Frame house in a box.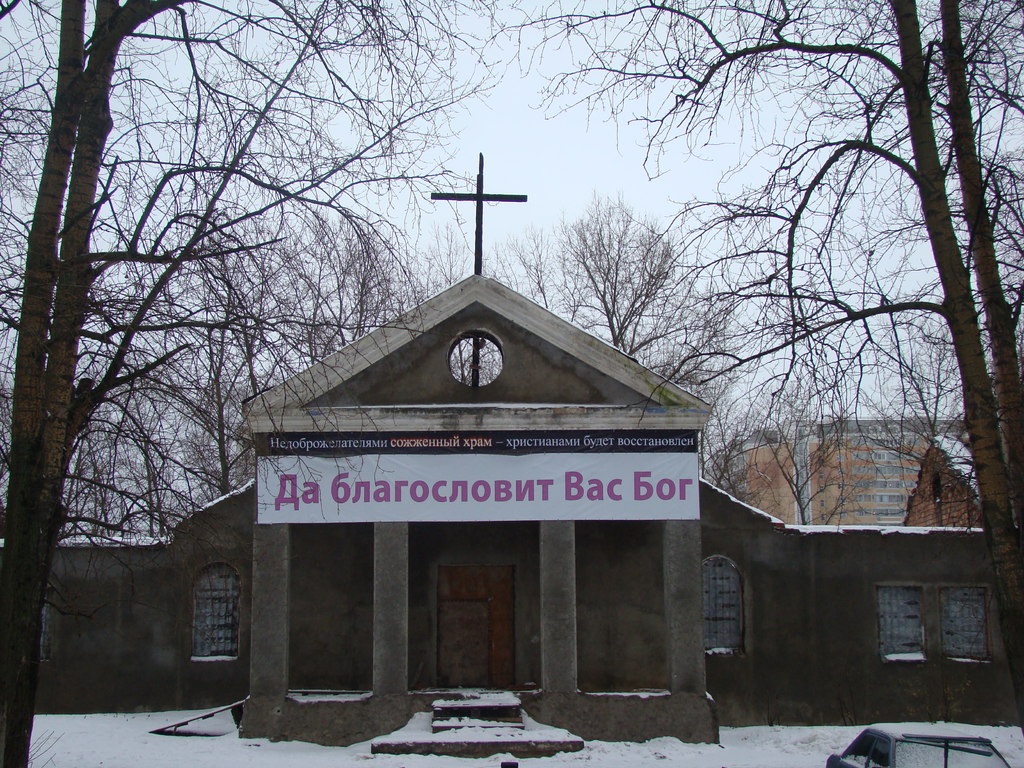
{"left": 734, "top": 415, "right": 961, "bottom": 515}.
